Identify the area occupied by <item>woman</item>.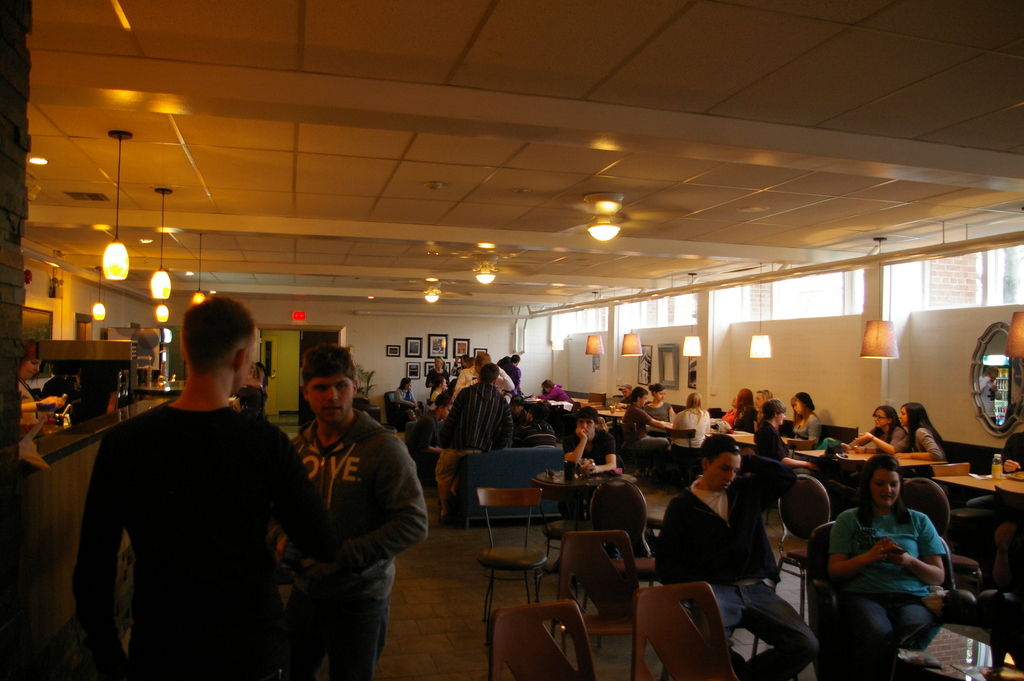
Area: <bbox>539, 380, 575, 409</bbox>.
